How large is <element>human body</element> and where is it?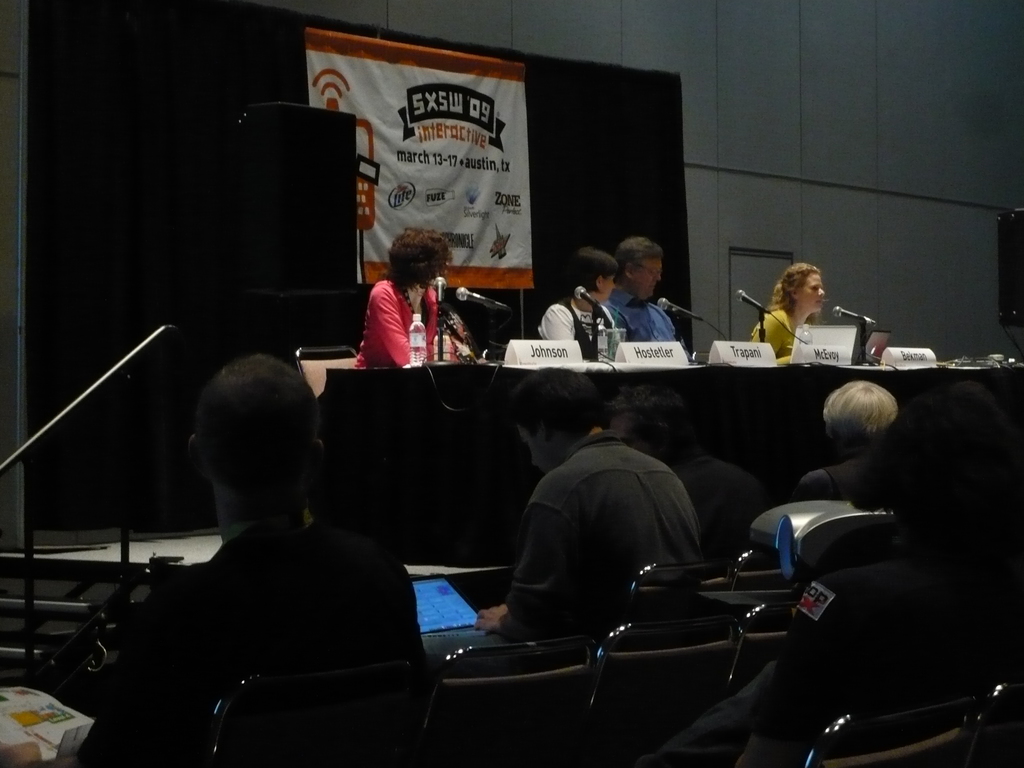
Bounding box: [left=422, top=363, right=700, bottom=664].
